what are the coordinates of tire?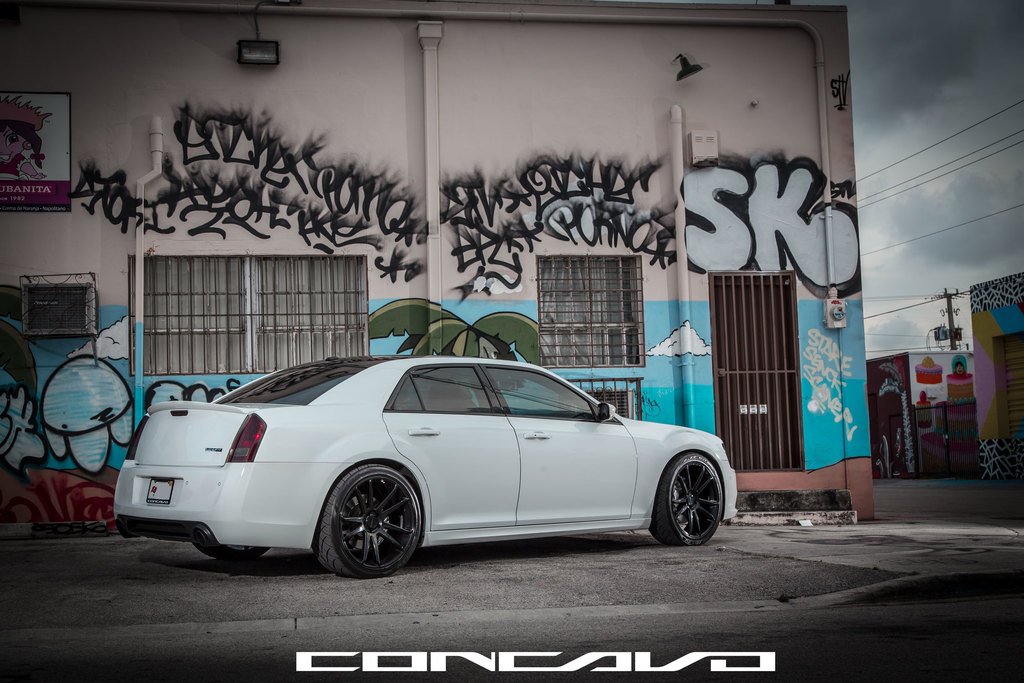
box=[651, 450, 721, 547].
